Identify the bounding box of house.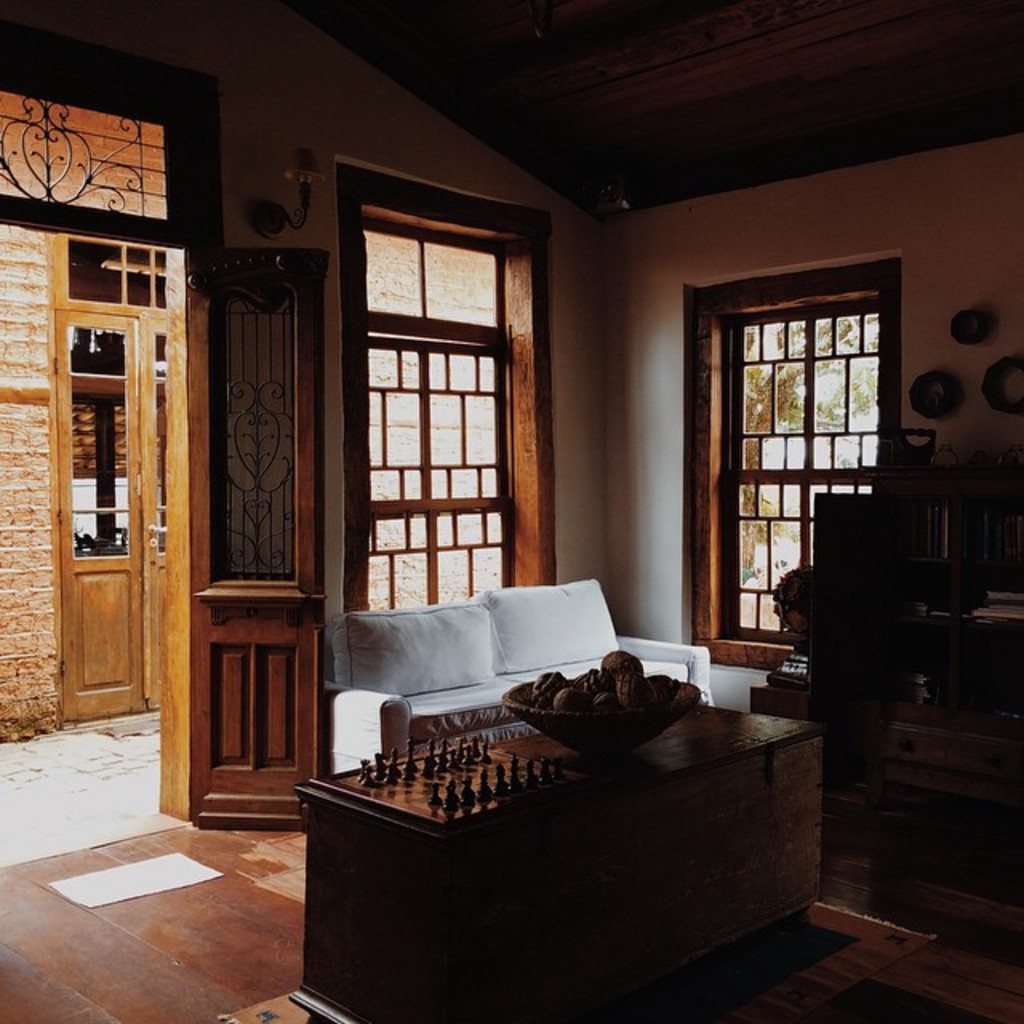
{"x1": 0, "y1": 0, "x2": 1022, "y2": 1022}.
